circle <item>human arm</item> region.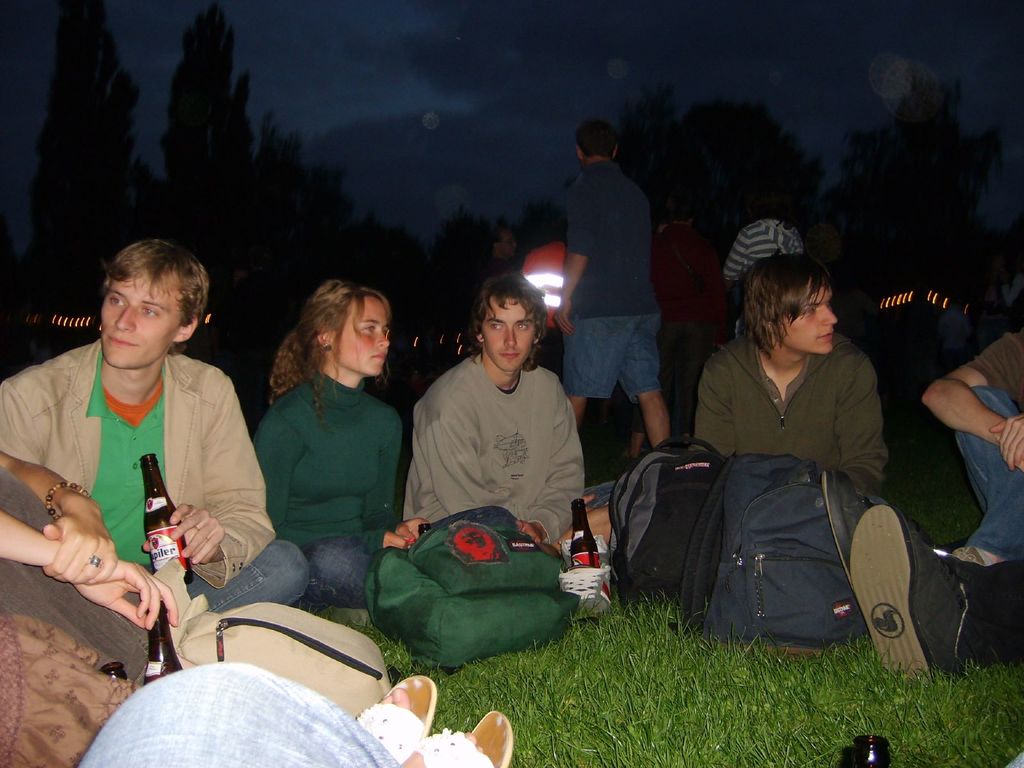
Region: rect(164, 373, 280, 584).
